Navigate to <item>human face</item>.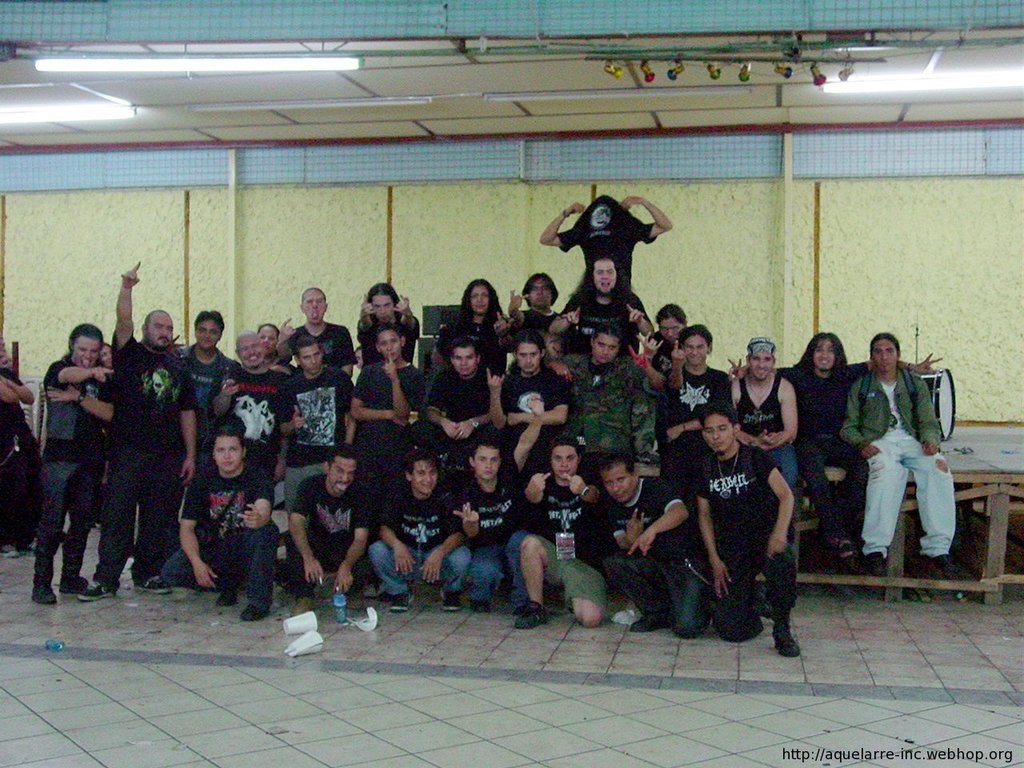
Navigation target: 469/279/489/314.
